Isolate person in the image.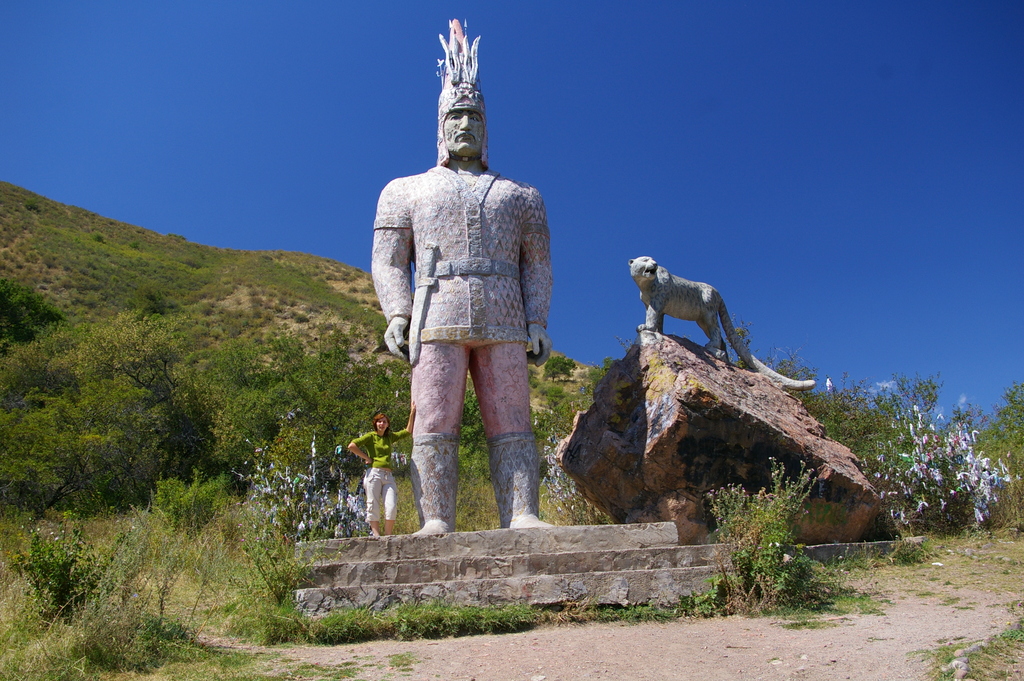
Isolated region: [346, 404, 415, 536].
